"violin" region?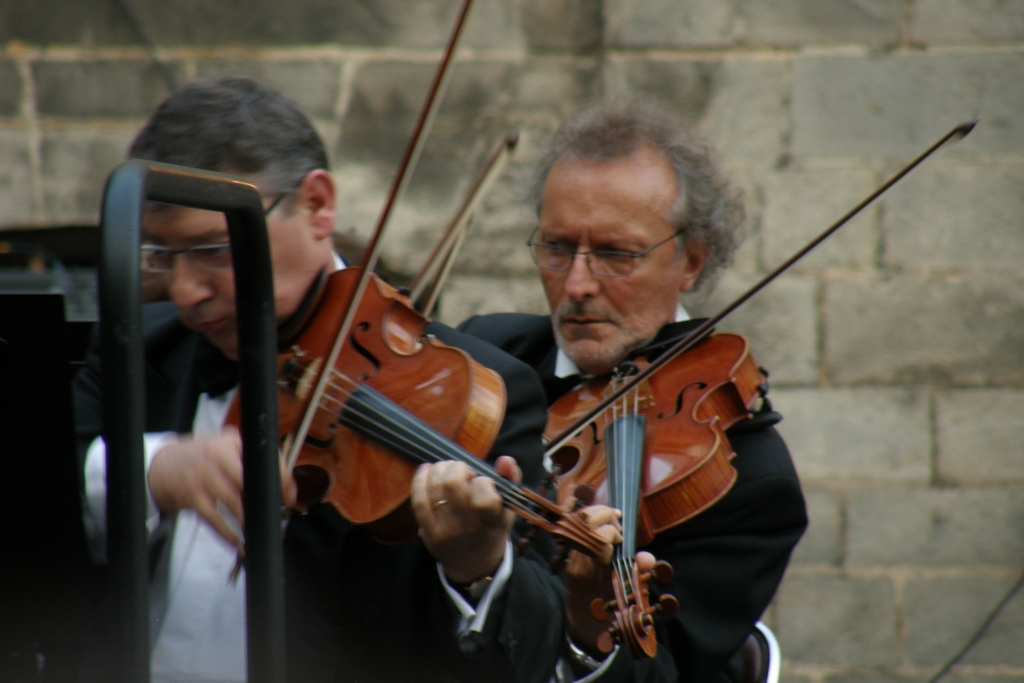
{"left": 537, "top": 113, "right": 980, "bottom": 671}
